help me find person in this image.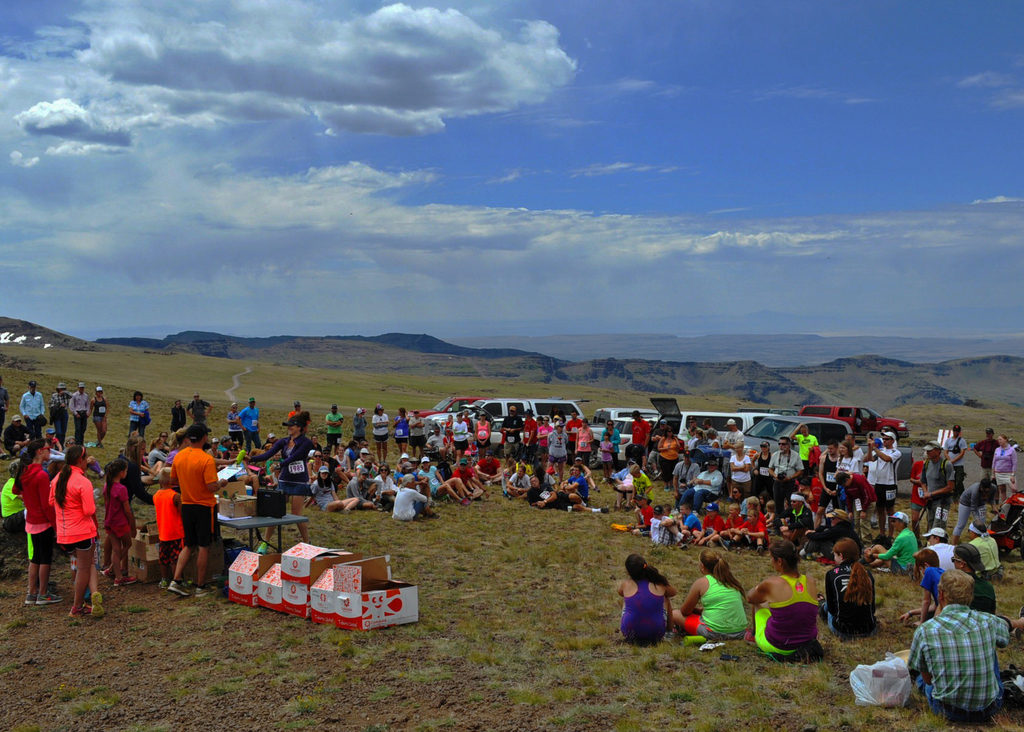
Found it: 727/438/755/492.
